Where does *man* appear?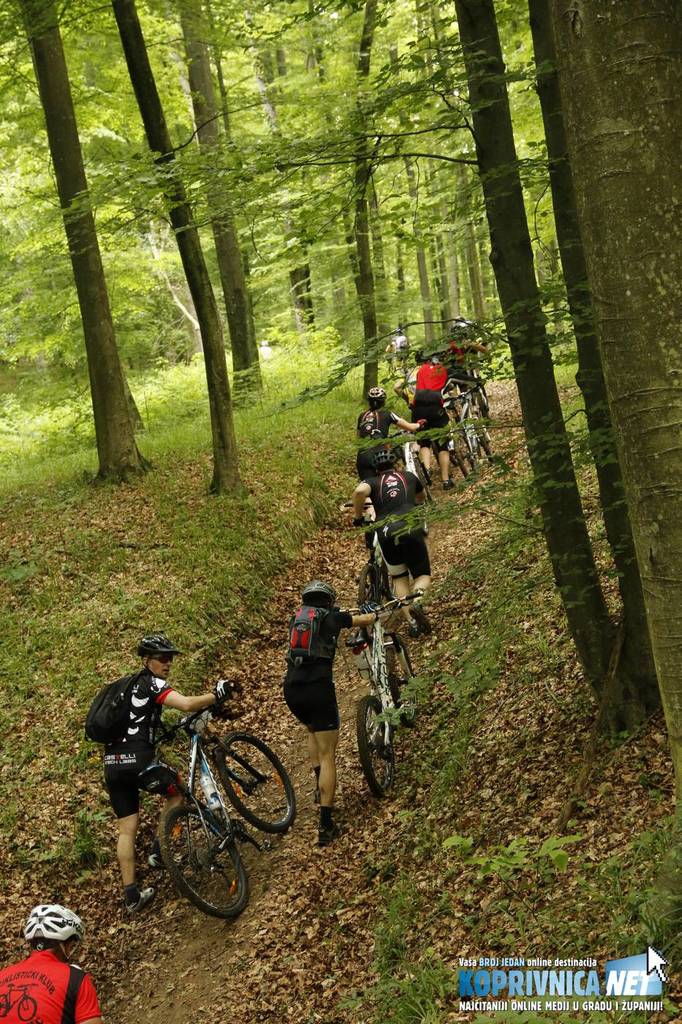
Appears at BBox(395, 348, 428, 406).
